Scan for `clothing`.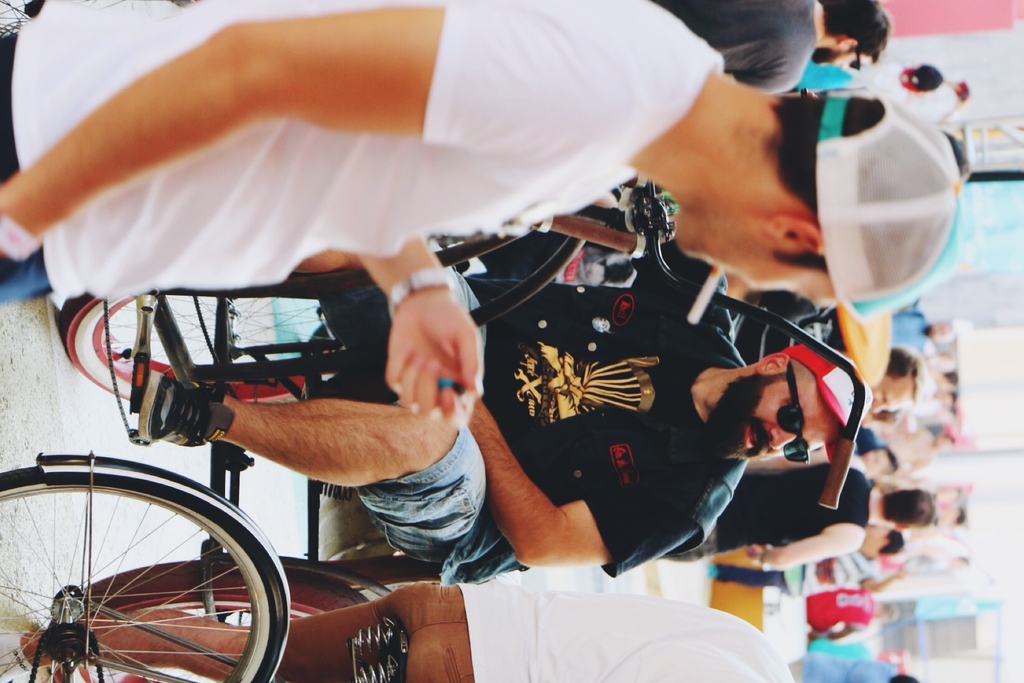
Scan result: {"x1": 653, "y1": 468, "x2": 875, "y2": 572}.
